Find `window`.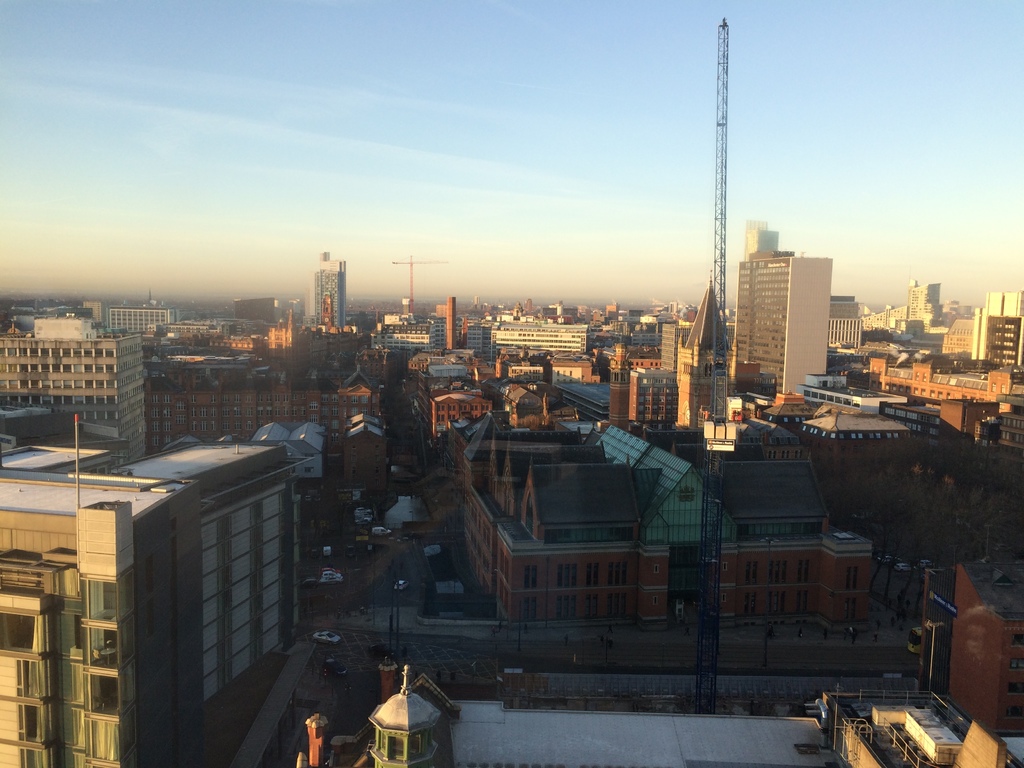
847, 569, 856, 591.
